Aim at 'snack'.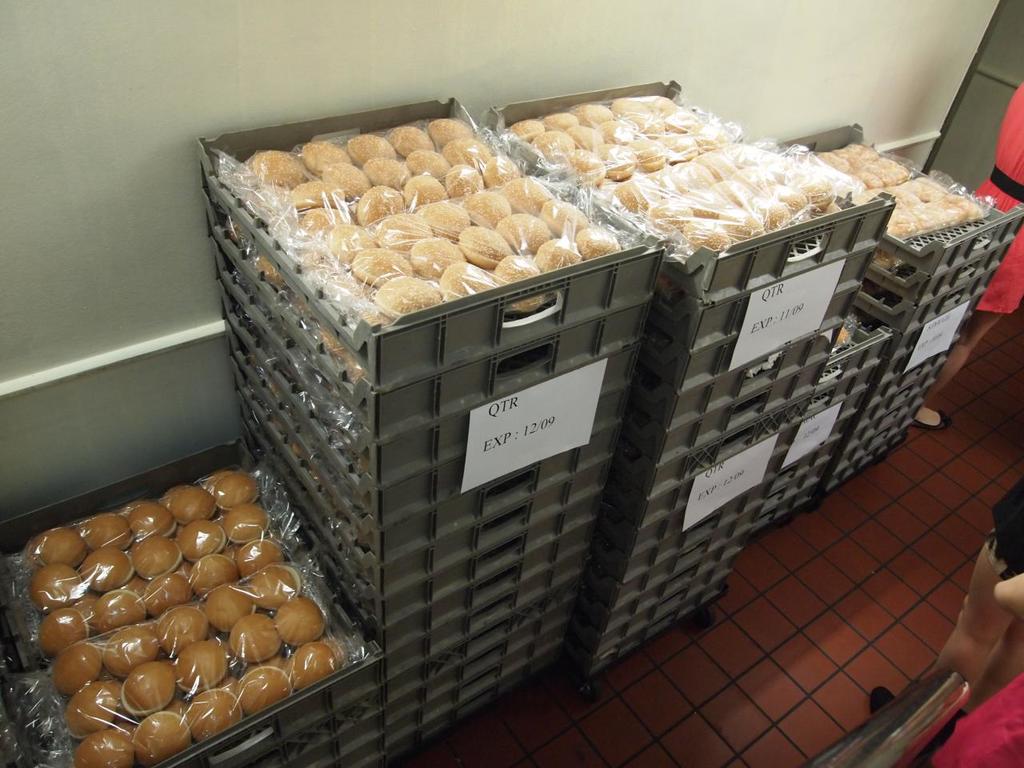
Aimed at bbox=[870, 240, 902, 270].
